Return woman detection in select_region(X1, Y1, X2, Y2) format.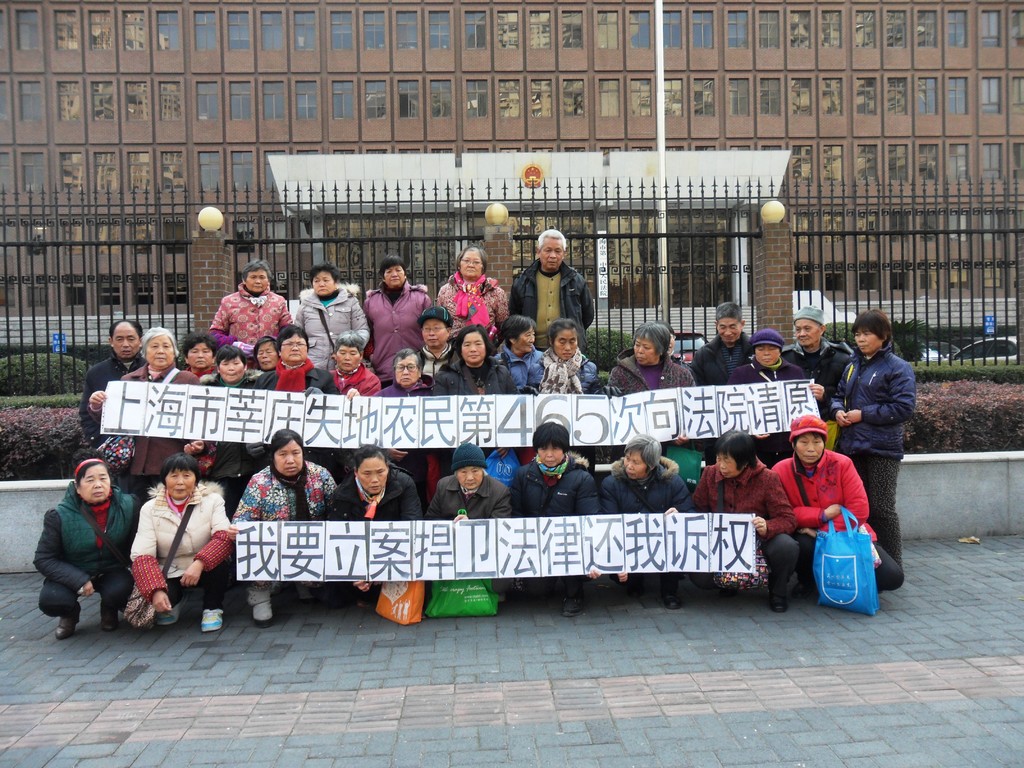
select_region(242, 326, 337, 472).
